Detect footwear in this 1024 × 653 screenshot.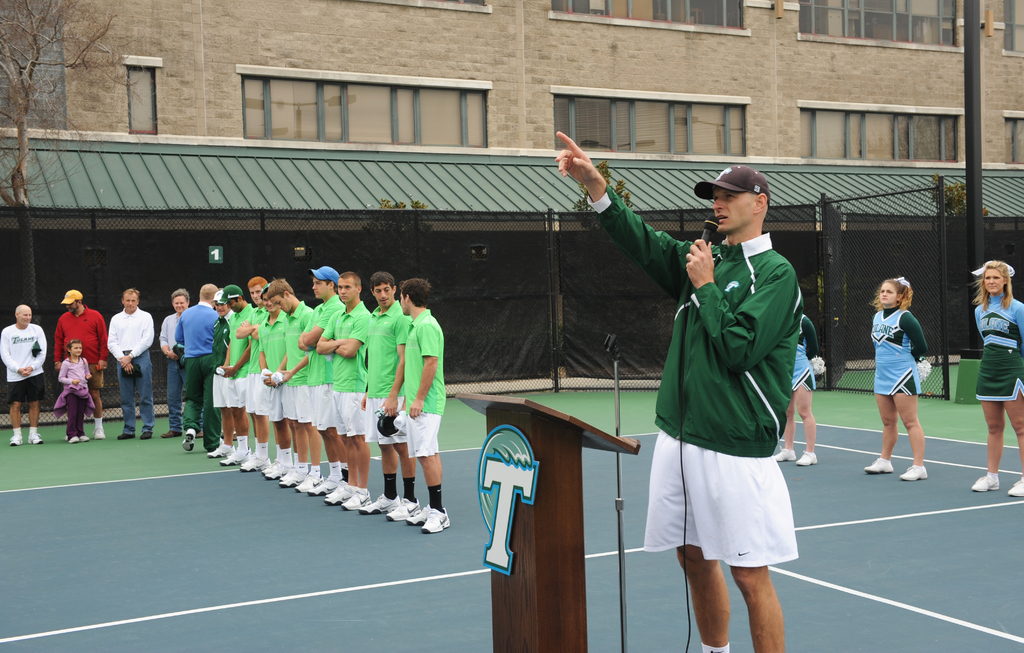
Detection: 161 428 184 439.
